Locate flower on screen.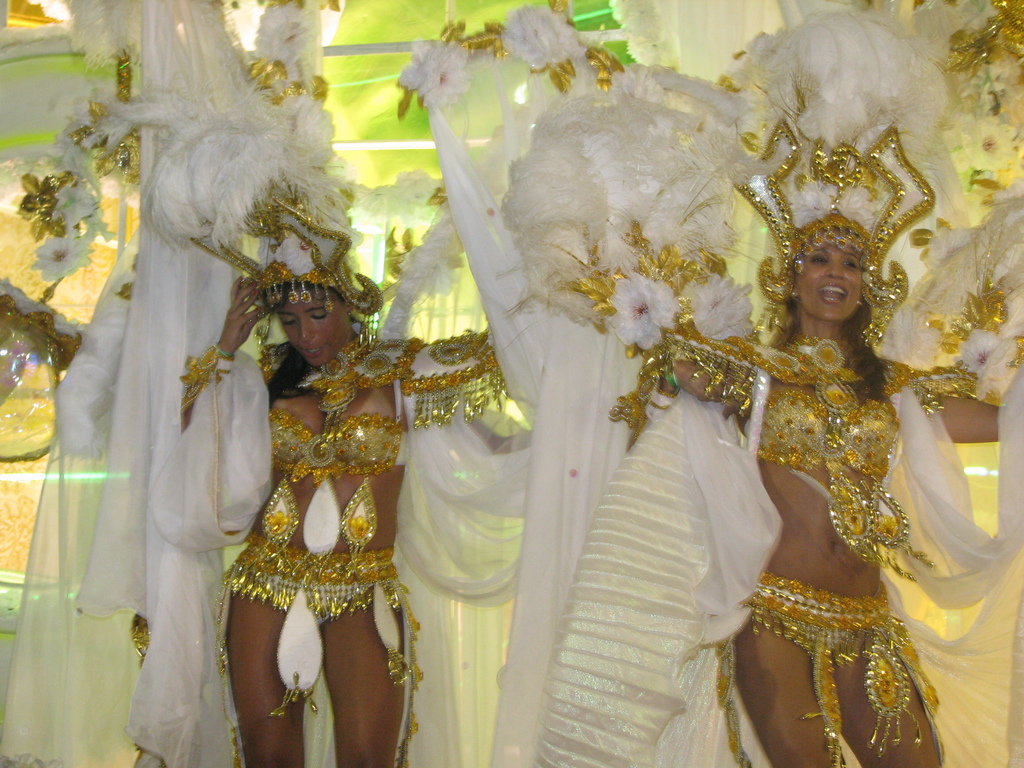
On screen at (left=604, top=271, right=676, bottom=352).
